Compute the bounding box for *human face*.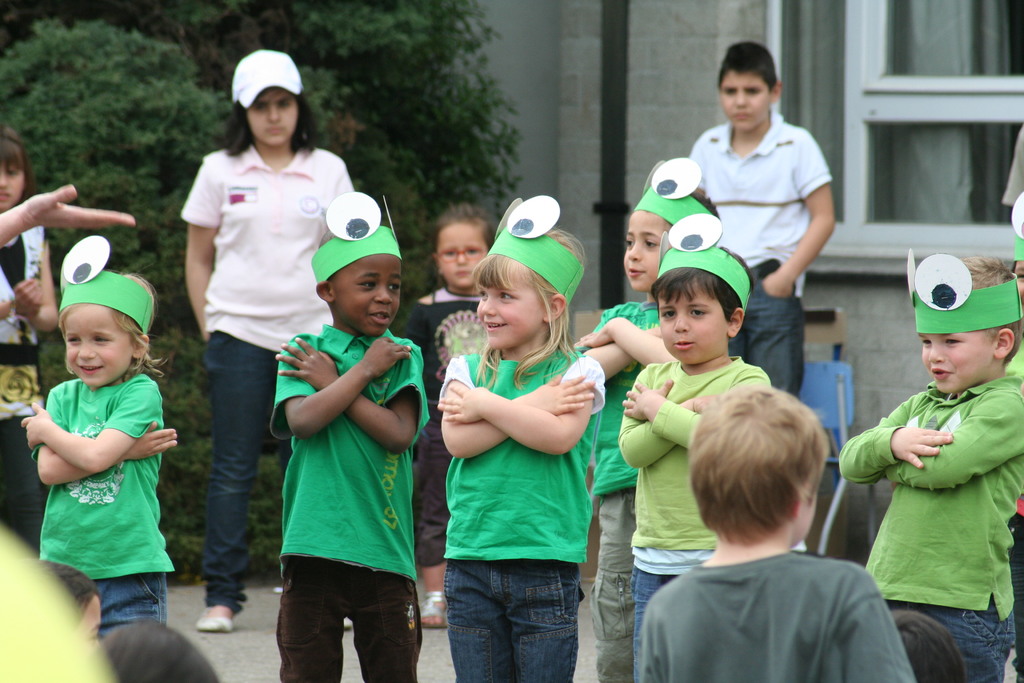
box=[474, 264, 539, 350].
